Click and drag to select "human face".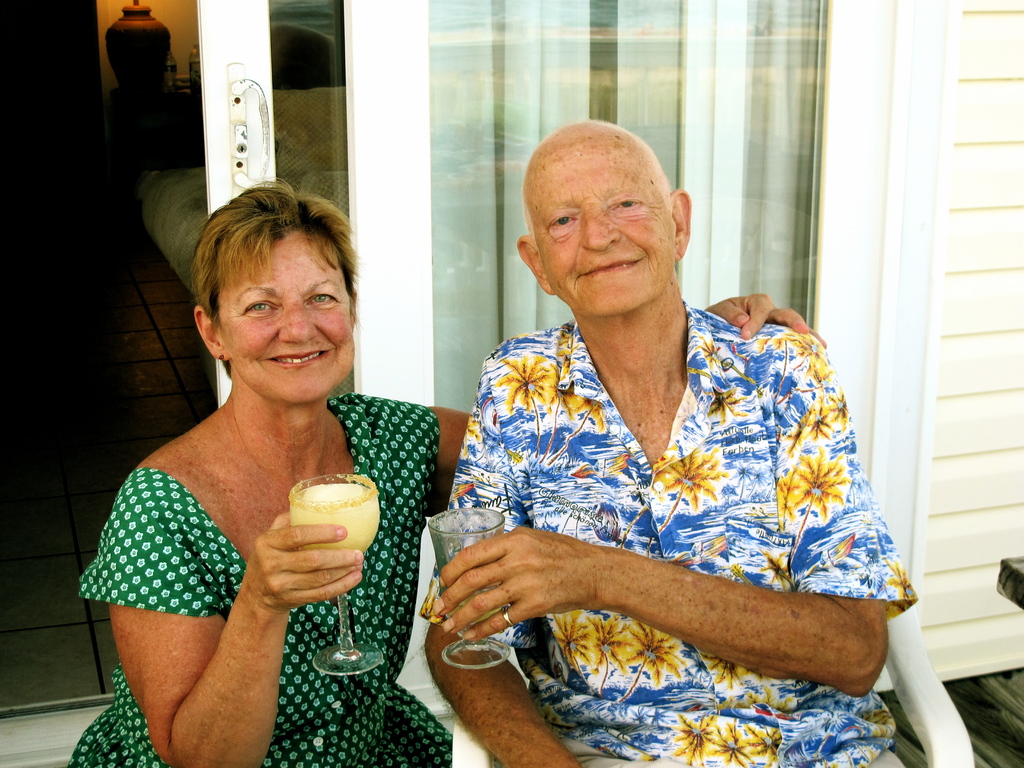
Selection: 524:136:675:309.
